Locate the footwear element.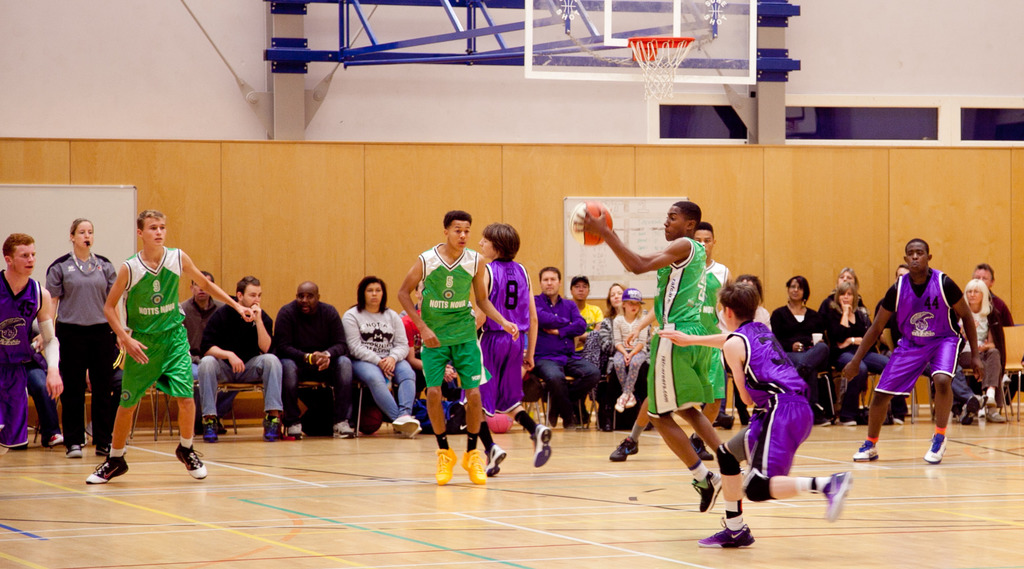
Element bbox: 487/441/506/478.
